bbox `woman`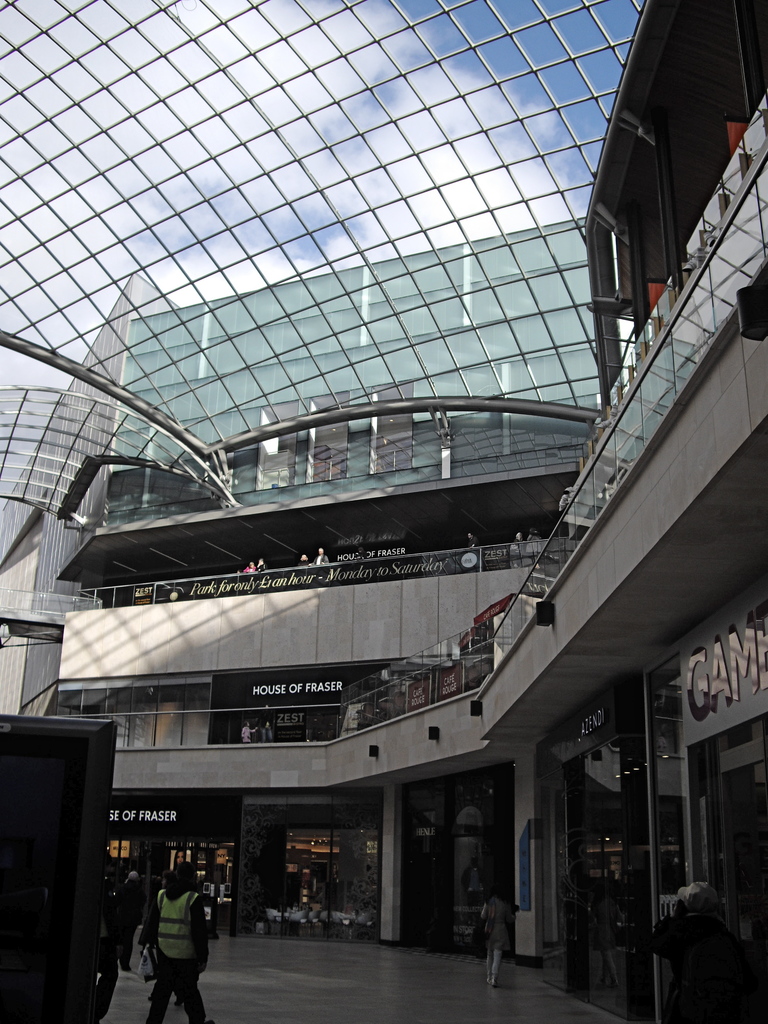
bbox=(172, 849, 198, 867)
